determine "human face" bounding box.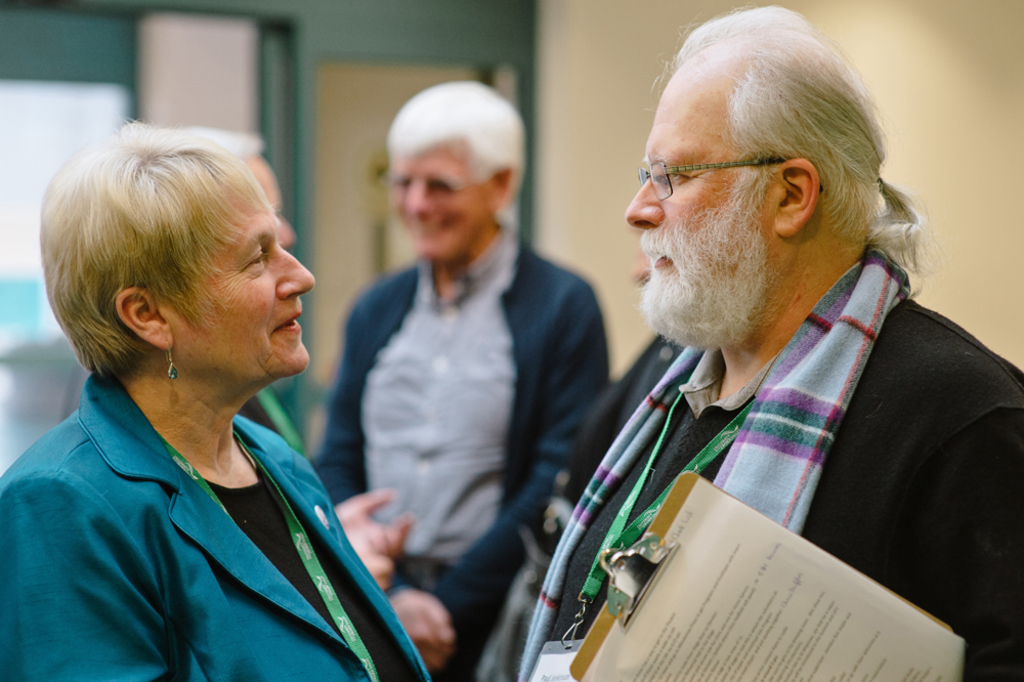
Determined: (392, 144, 488, 265).
